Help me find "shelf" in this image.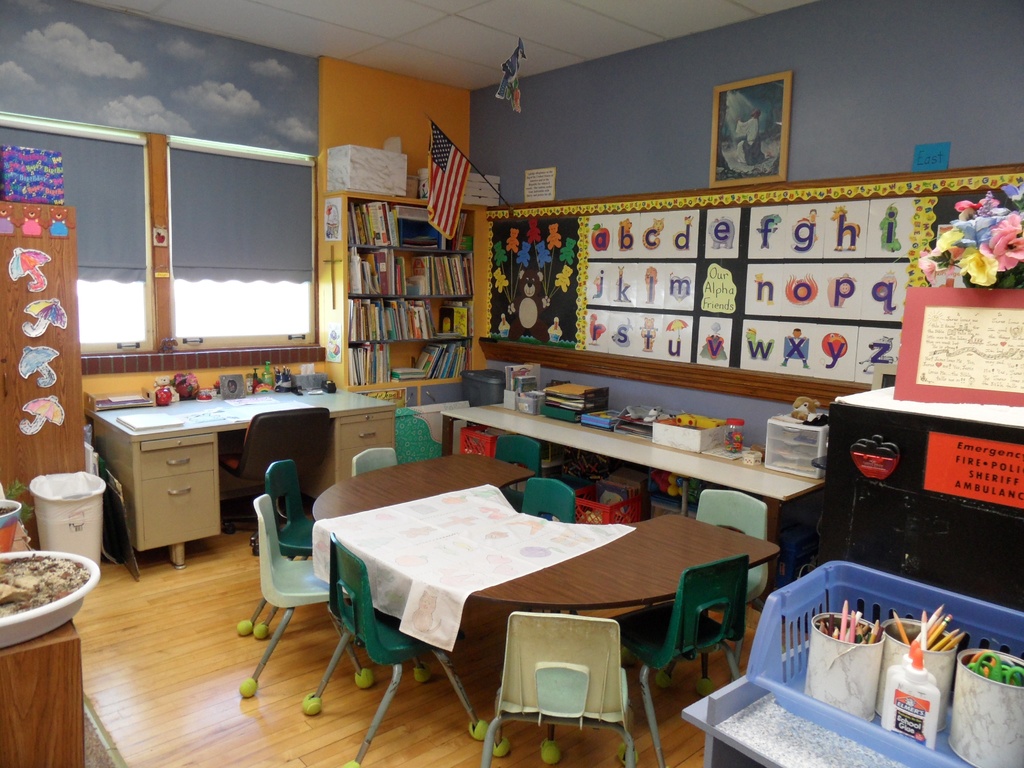
Found it: bbox=(342, 192, 468, 250).
